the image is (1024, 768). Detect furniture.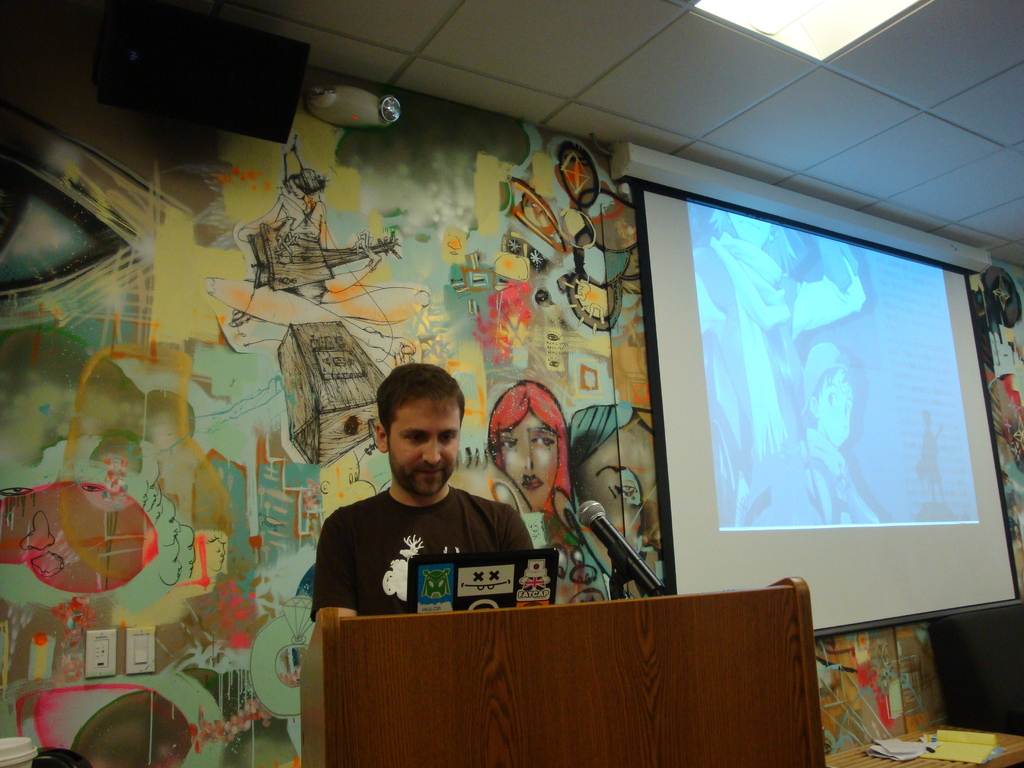
Detection: 294,573,826,767.
